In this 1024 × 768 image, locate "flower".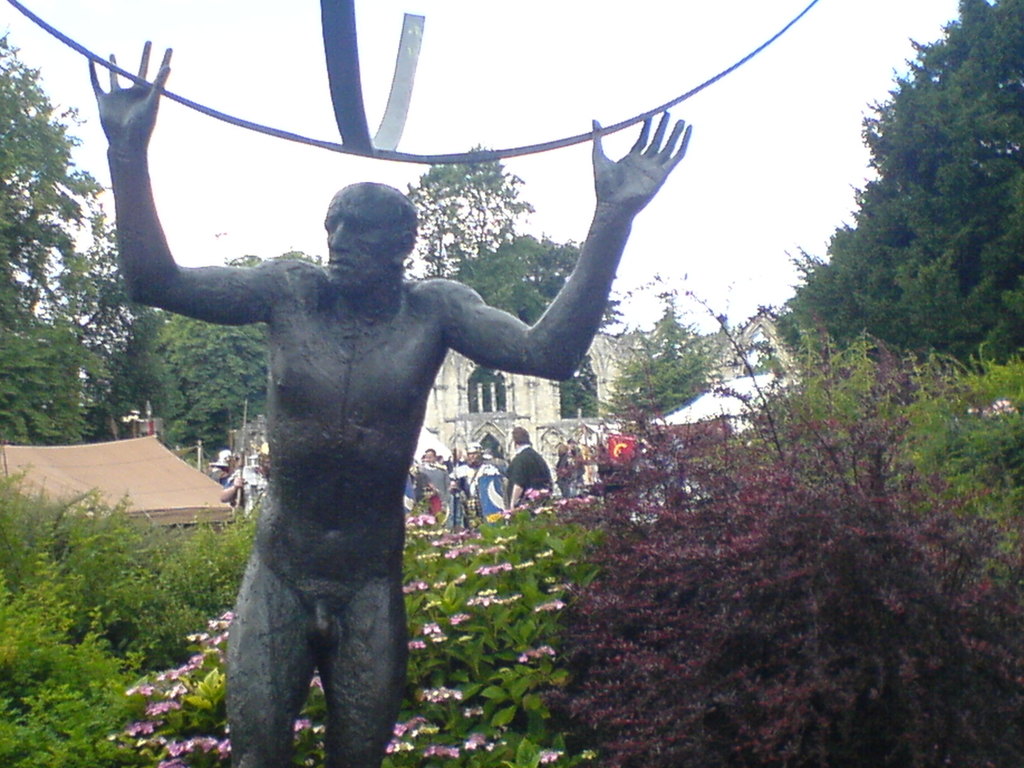
Bounding box: bbox(475, 540, 504, 556).
